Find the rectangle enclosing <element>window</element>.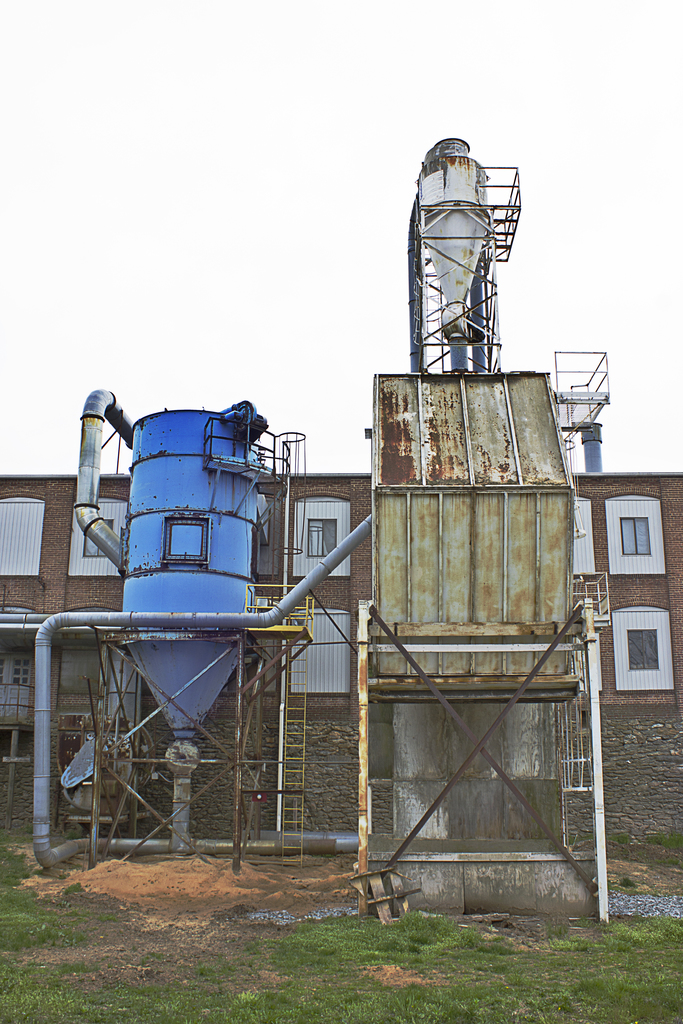
pyautogui.locateOnScreen(69, 482, 124, 577).
